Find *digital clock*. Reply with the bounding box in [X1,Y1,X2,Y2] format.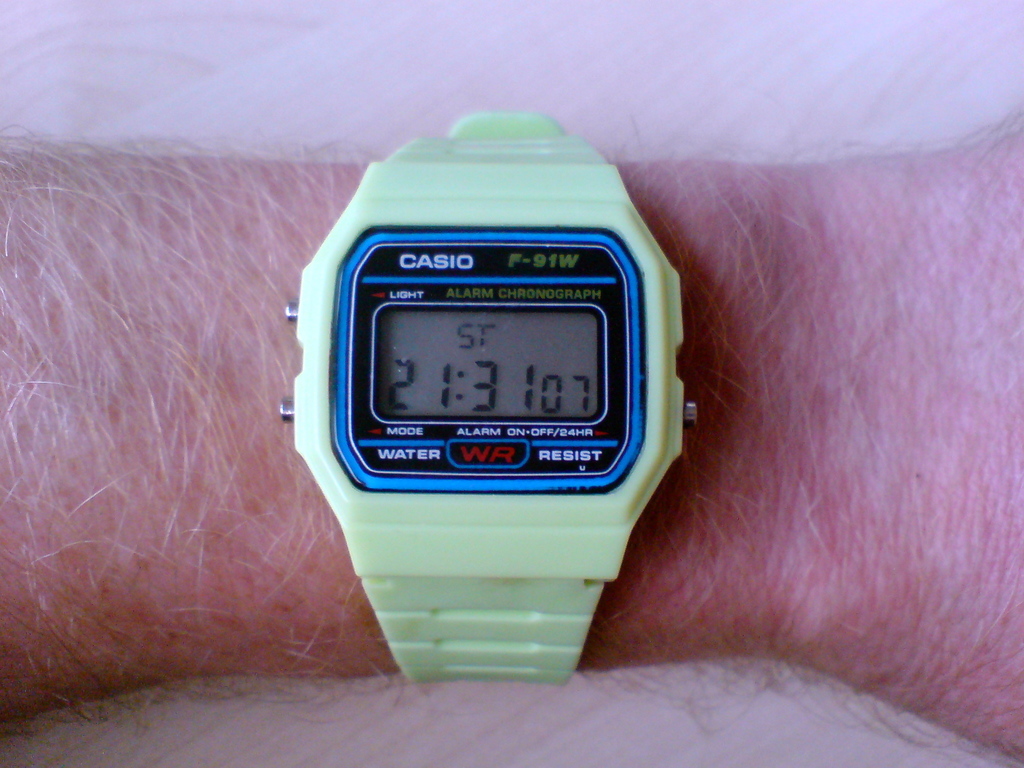
[280,111,694,689].
